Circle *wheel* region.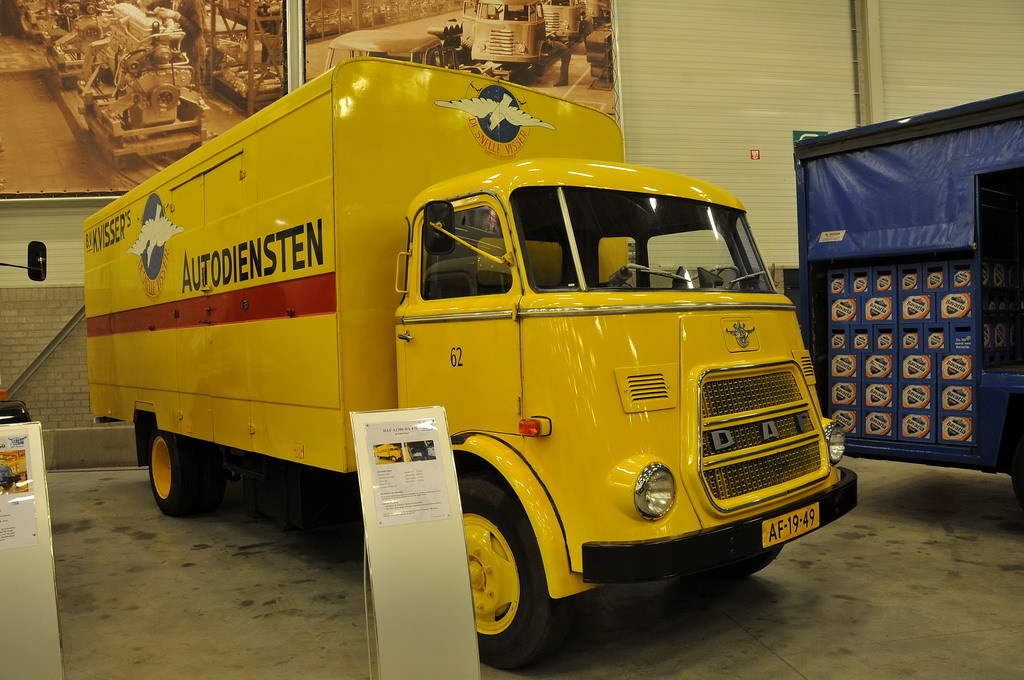
Region: [x1=456, y1=488, x2=554, y2=662].
